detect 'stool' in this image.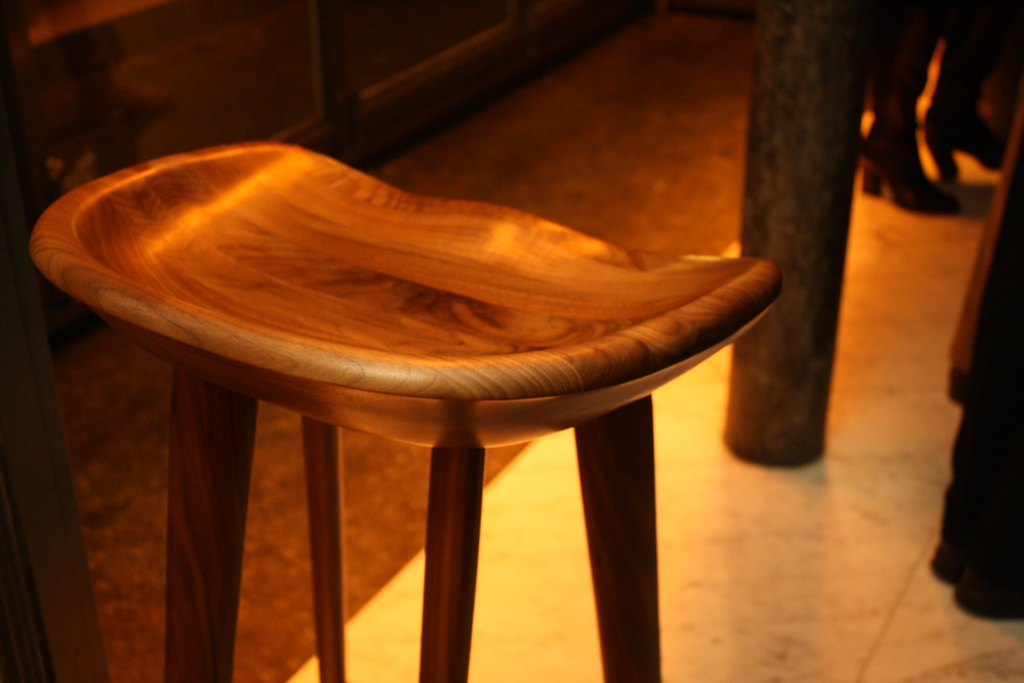
Detection: bbox=[29, 138, 780, 682].
